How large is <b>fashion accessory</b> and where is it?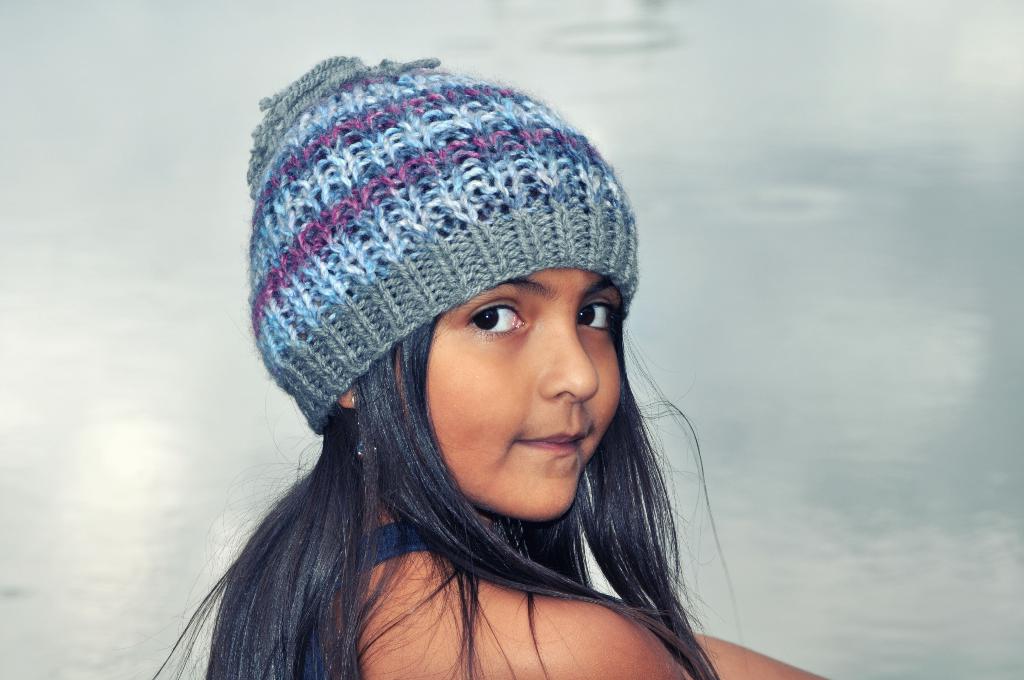
Bounding box: left=350, top=392, right=380, bottom=464.
